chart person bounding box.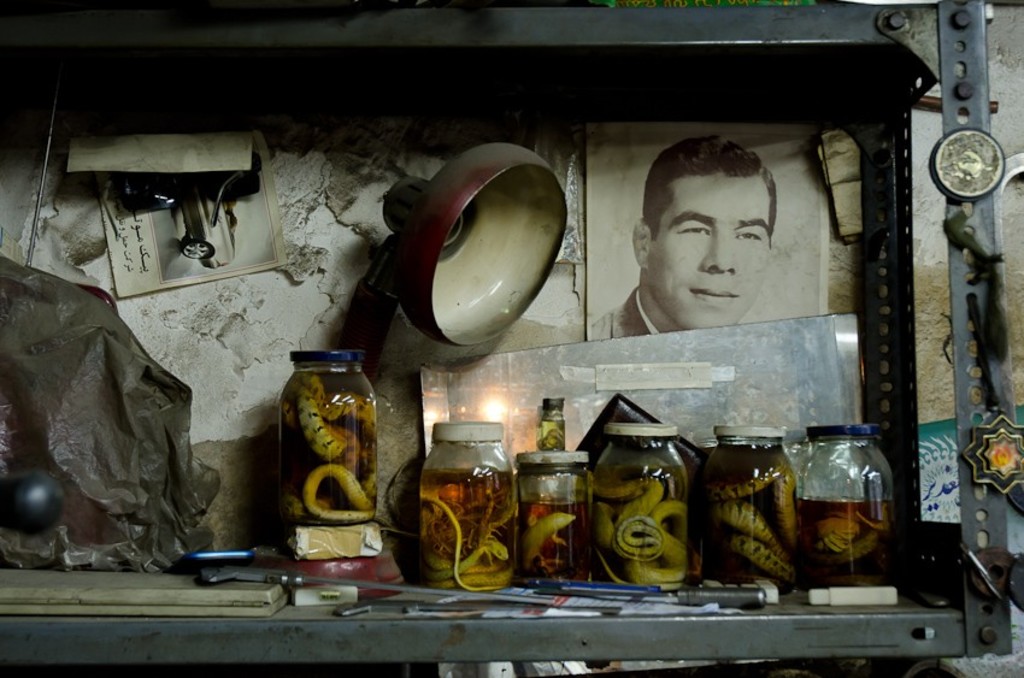
Charted: select_region(592, 132, 776, 341).
